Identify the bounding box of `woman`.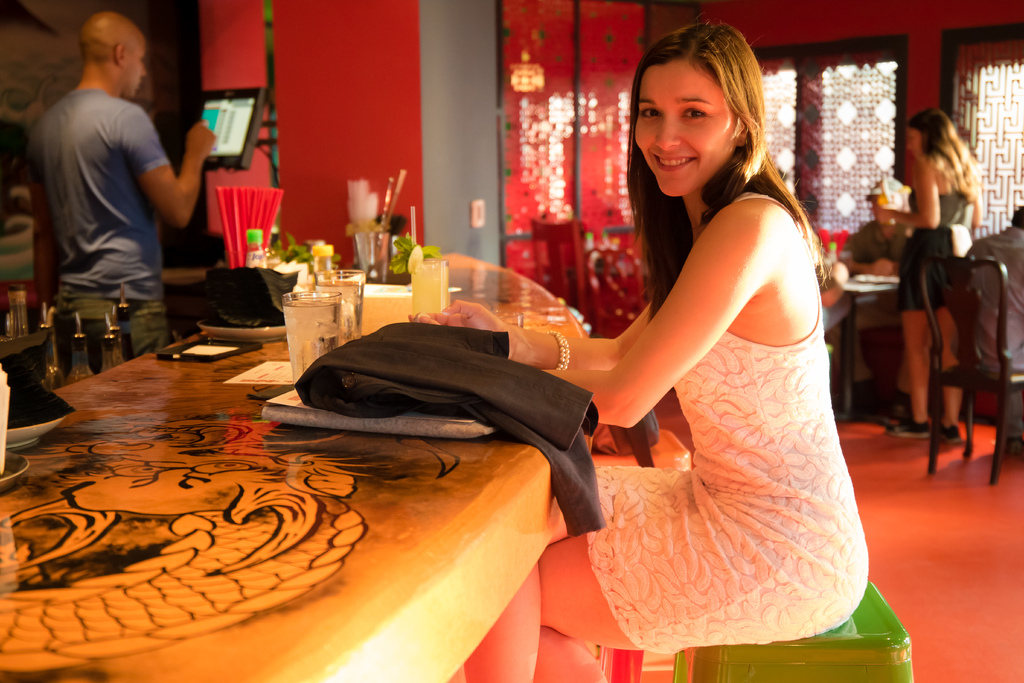
BBox(504, 28, 881, 680).
